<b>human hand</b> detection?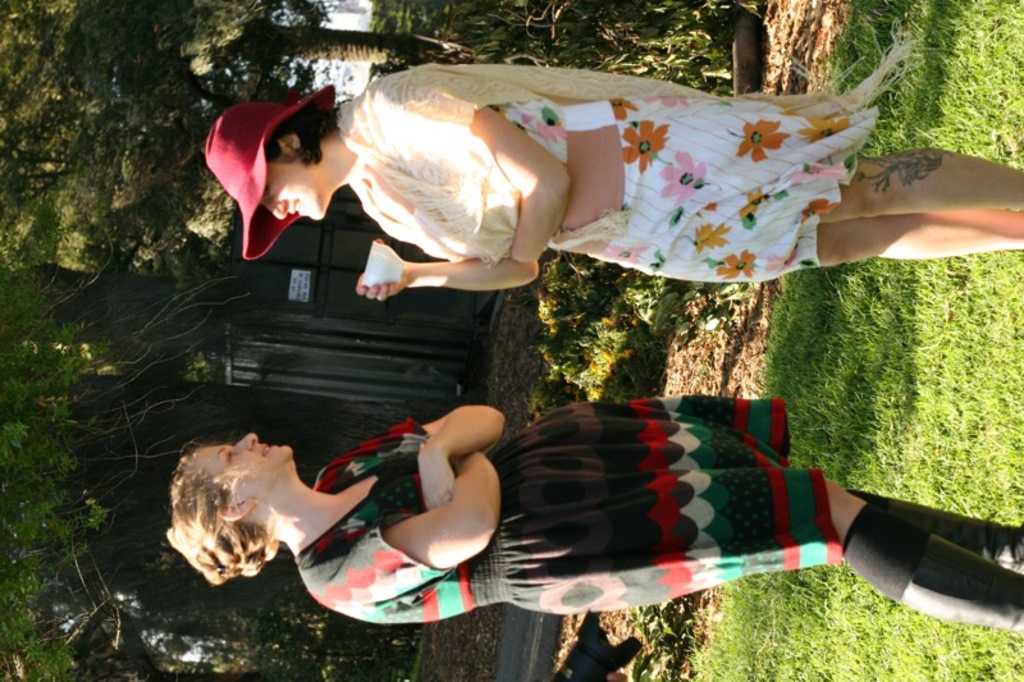
[left=416, top=450, right=458, bottom=512]
